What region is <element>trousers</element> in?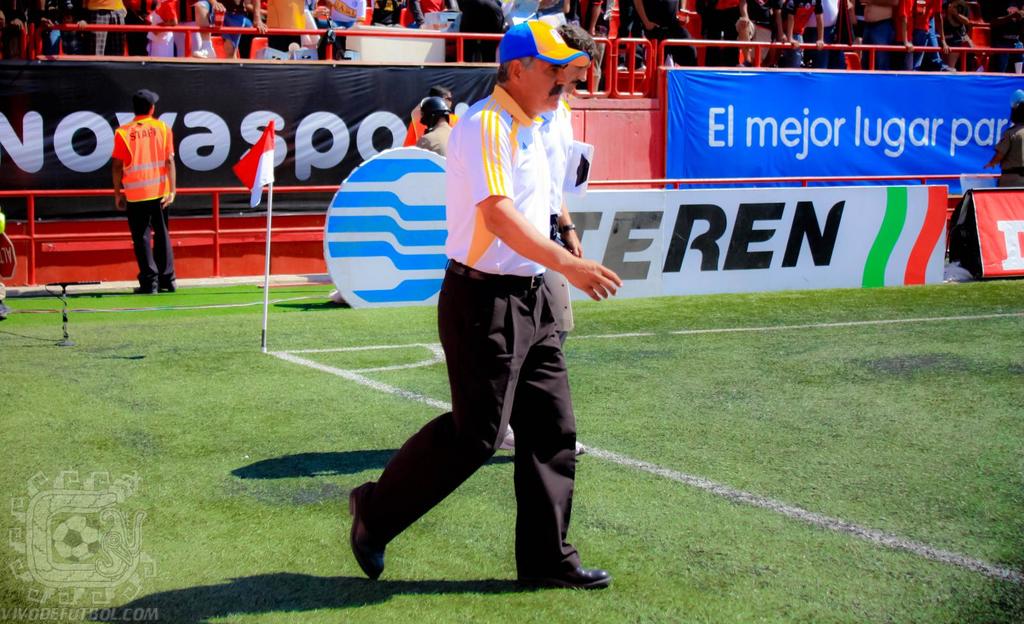
pyautogui.locateOnScreen(124, 200, 175, 283).
